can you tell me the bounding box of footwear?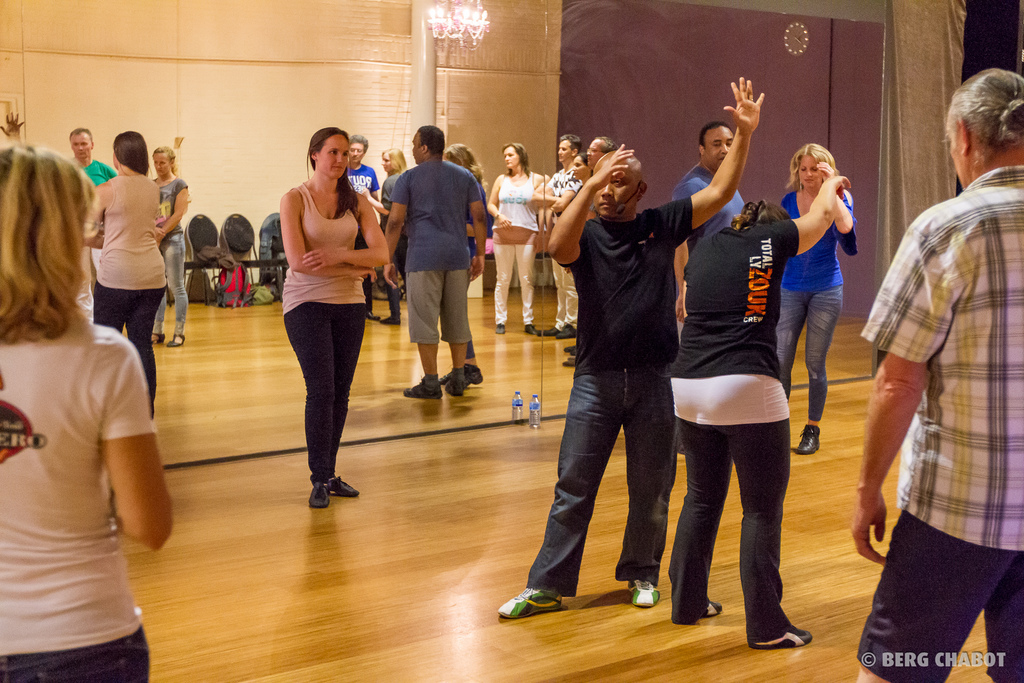
locate(152, 331, 160, 346).
